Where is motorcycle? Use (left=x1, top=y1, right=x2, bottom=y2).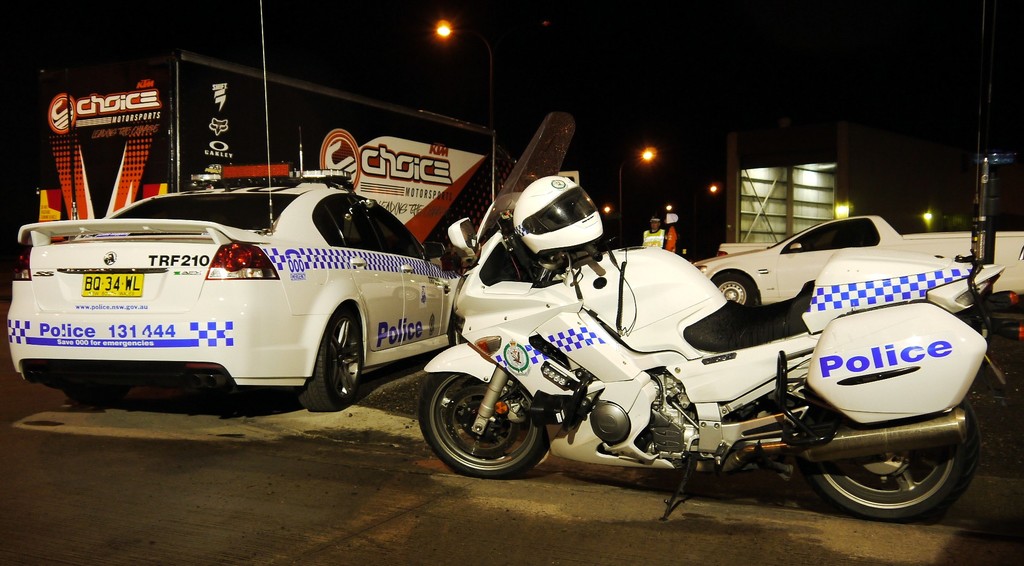
(left=396, top=222, right=988, bottom=511).
